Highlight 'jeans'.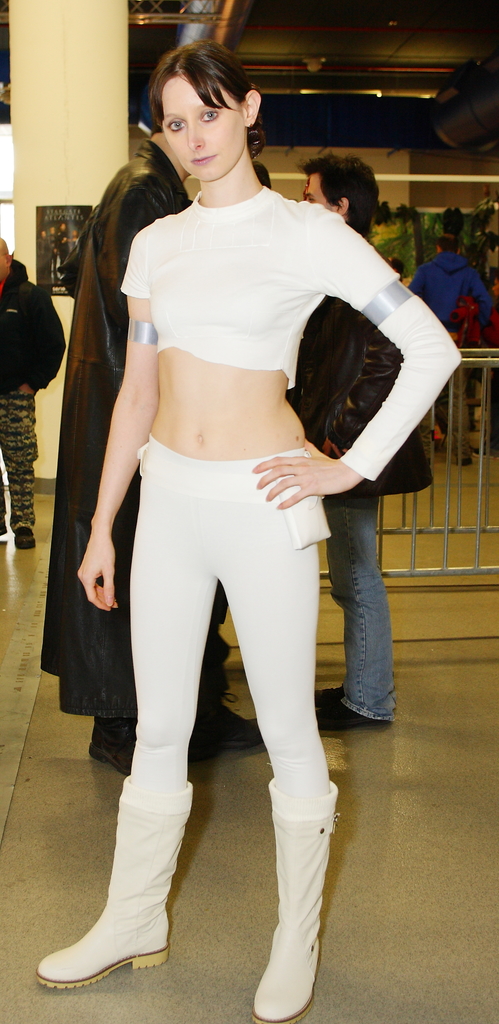
Highlighted region: Rect(329, 482, 405, 750).
